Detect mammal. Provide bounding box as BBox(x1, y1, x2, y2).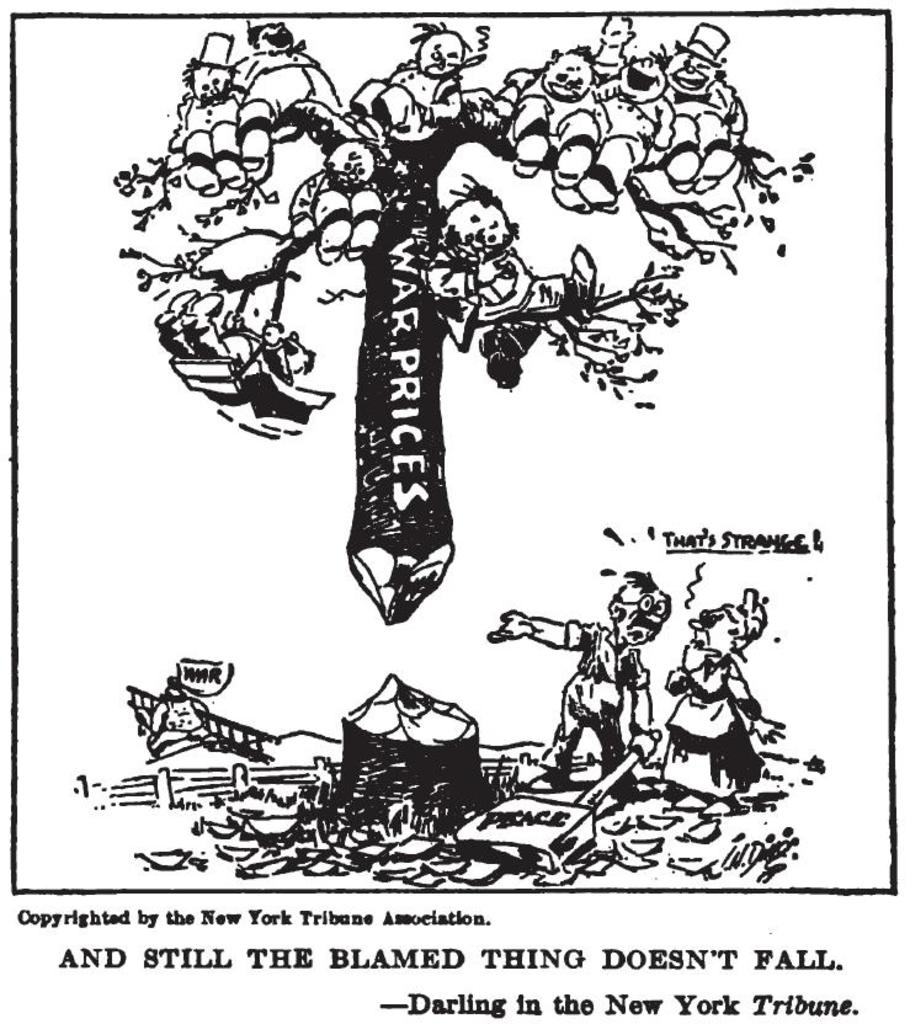
BBox(235, 22, 335, 122).
